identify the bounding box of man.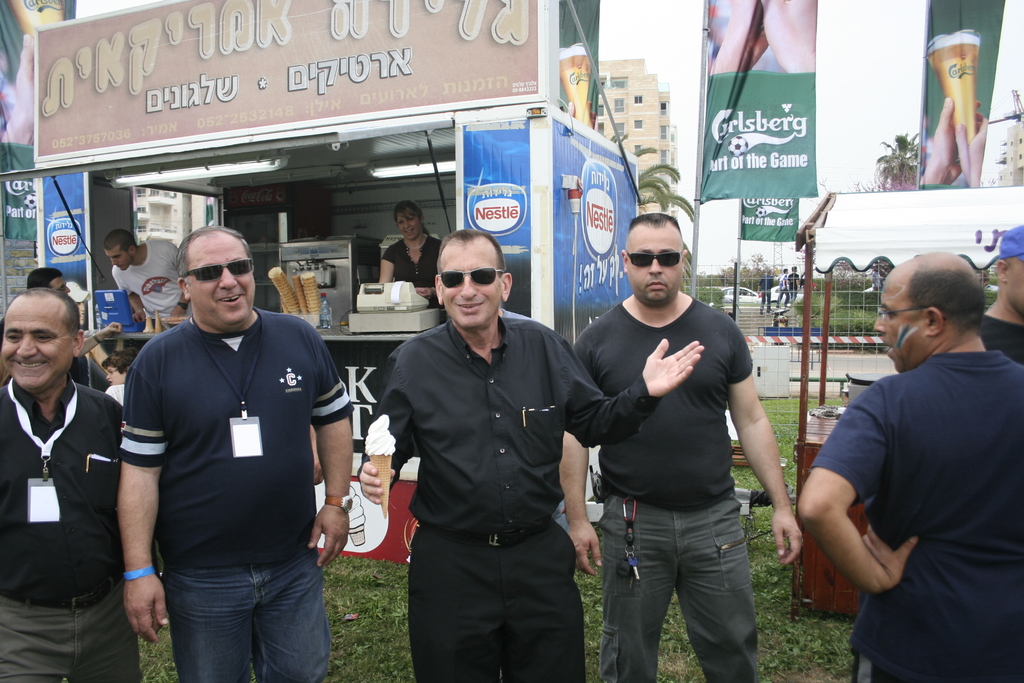
756:273:774:313.
